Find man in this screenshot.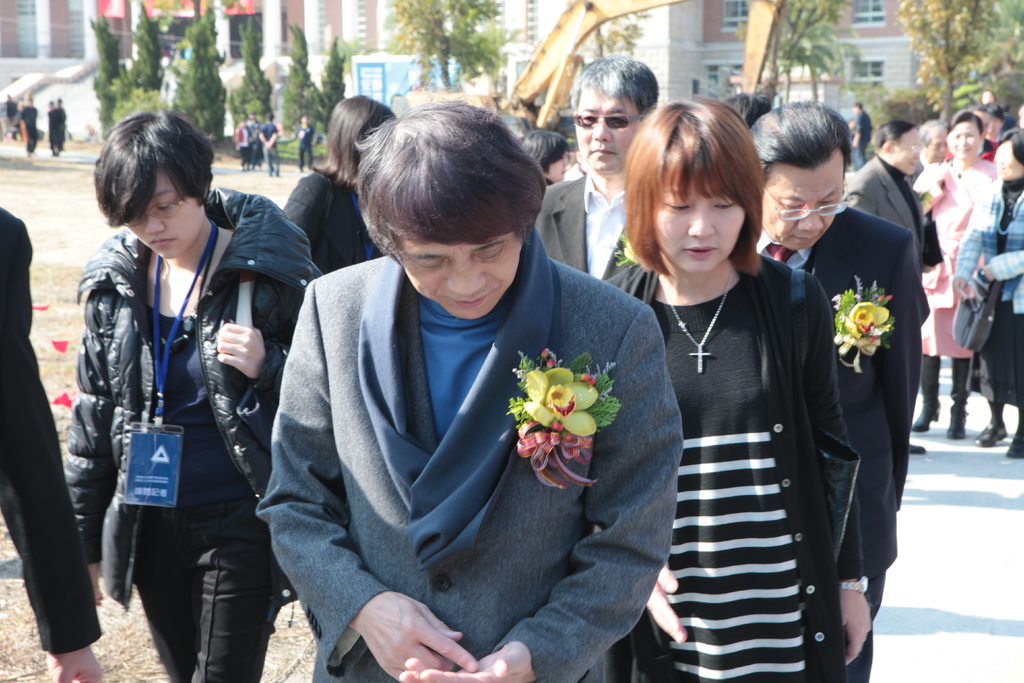
The bounding box for man is 903, 119, 950, 195.
